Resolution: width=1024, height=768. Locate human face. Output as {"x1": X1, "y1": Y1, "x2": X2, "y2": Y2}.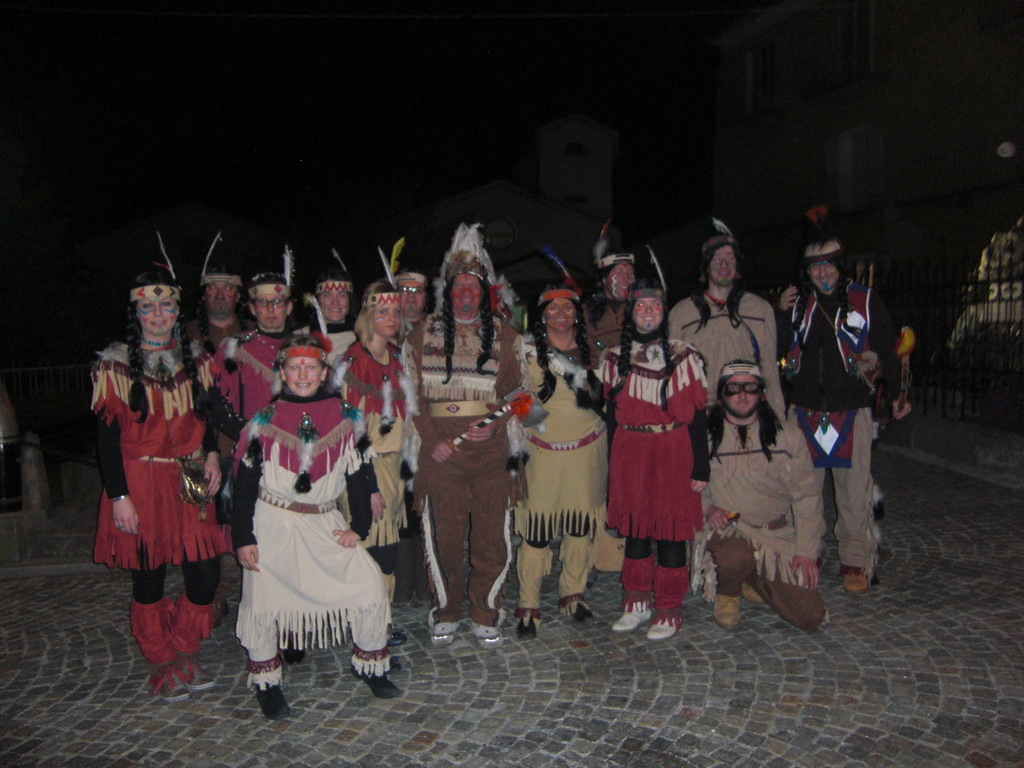
{"x1": 806, "y1": 260, "x2": 839, "y2": 298}.
